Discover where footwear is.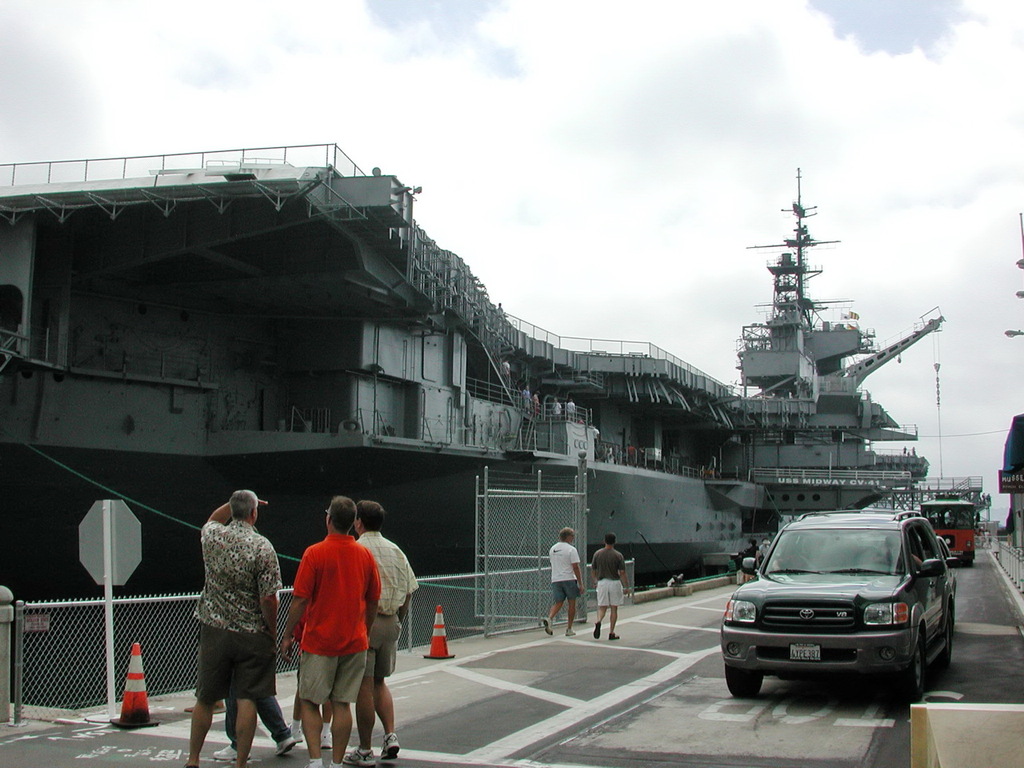
Discovered at l=592, t=624, r=602, b=642.
